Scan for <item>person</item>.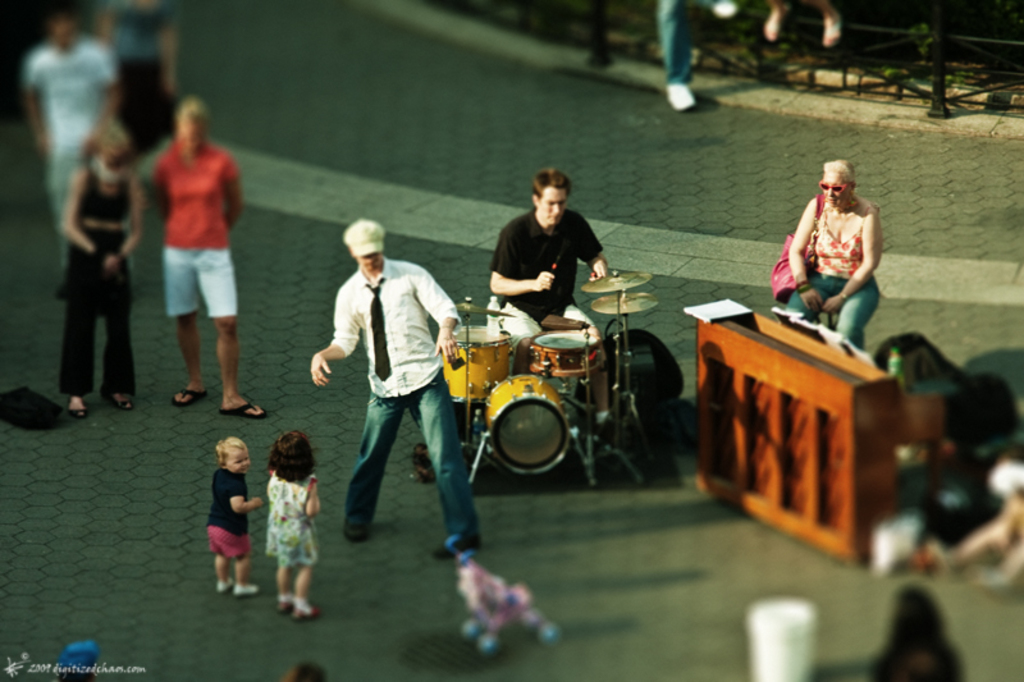
Scan result: [x1=148, y1=97, x2=268, y2=415].
